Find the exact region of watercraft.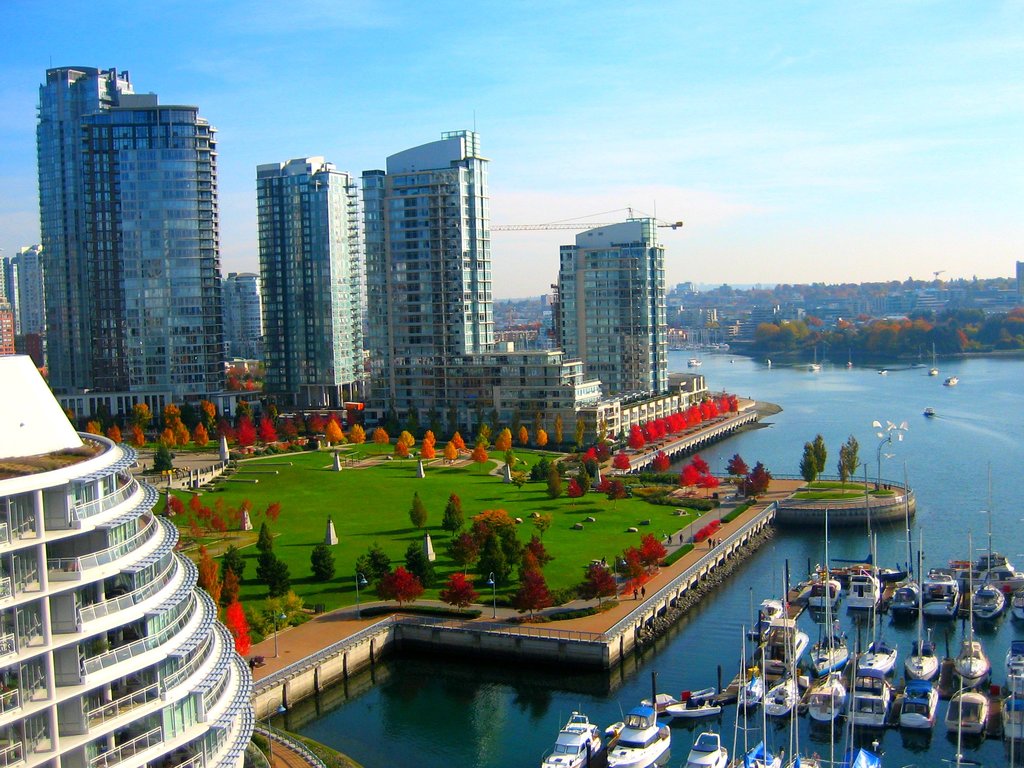
Exact region: detection(804, 676, 851, 728).
